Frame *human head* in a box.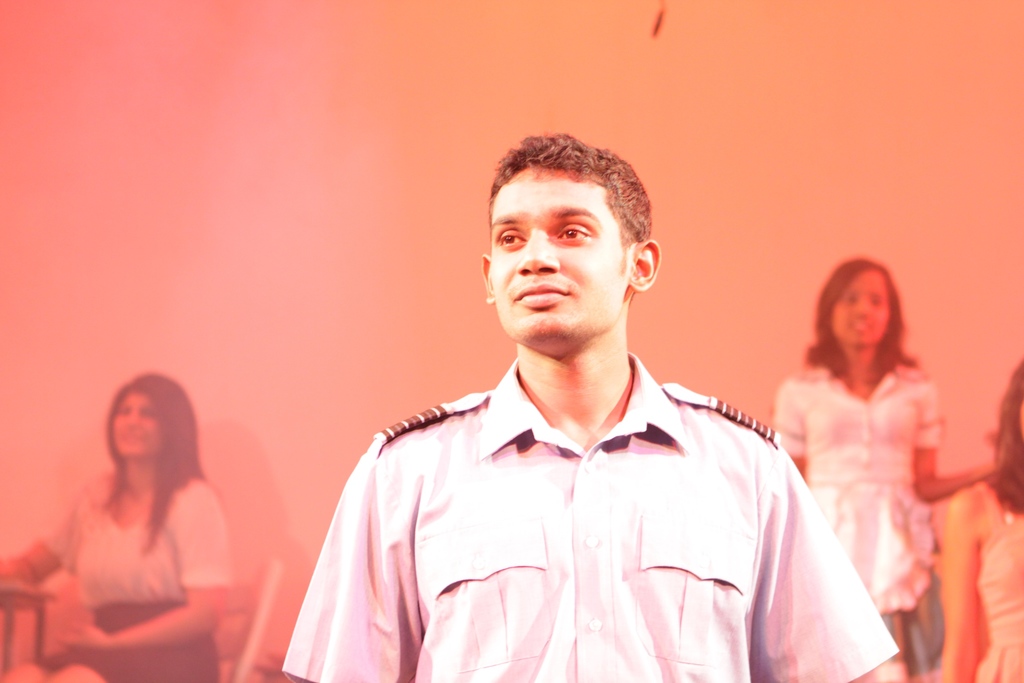
(820,259,899,354).
